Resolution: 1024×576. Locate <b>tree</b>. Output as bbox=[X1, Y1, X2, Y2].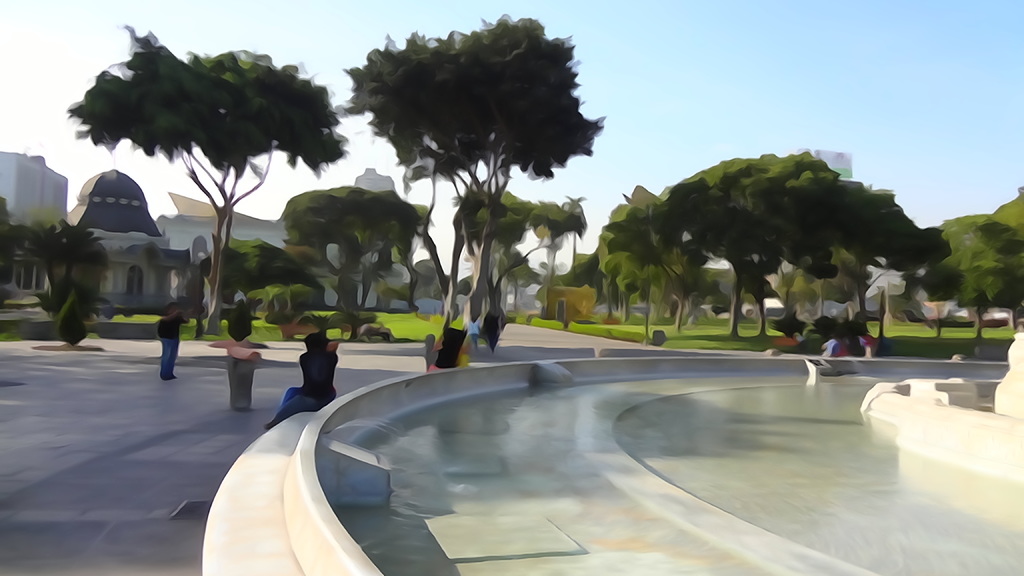
bbox=[460, 184, 534, 328].
